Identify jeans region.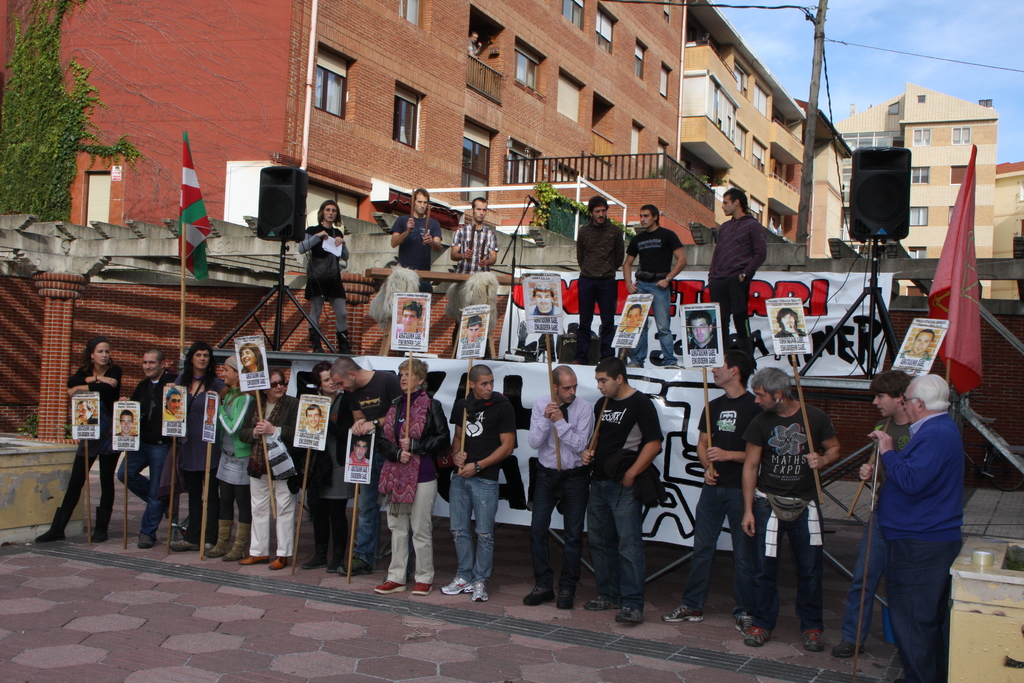
Region: 751:494:826:632.
